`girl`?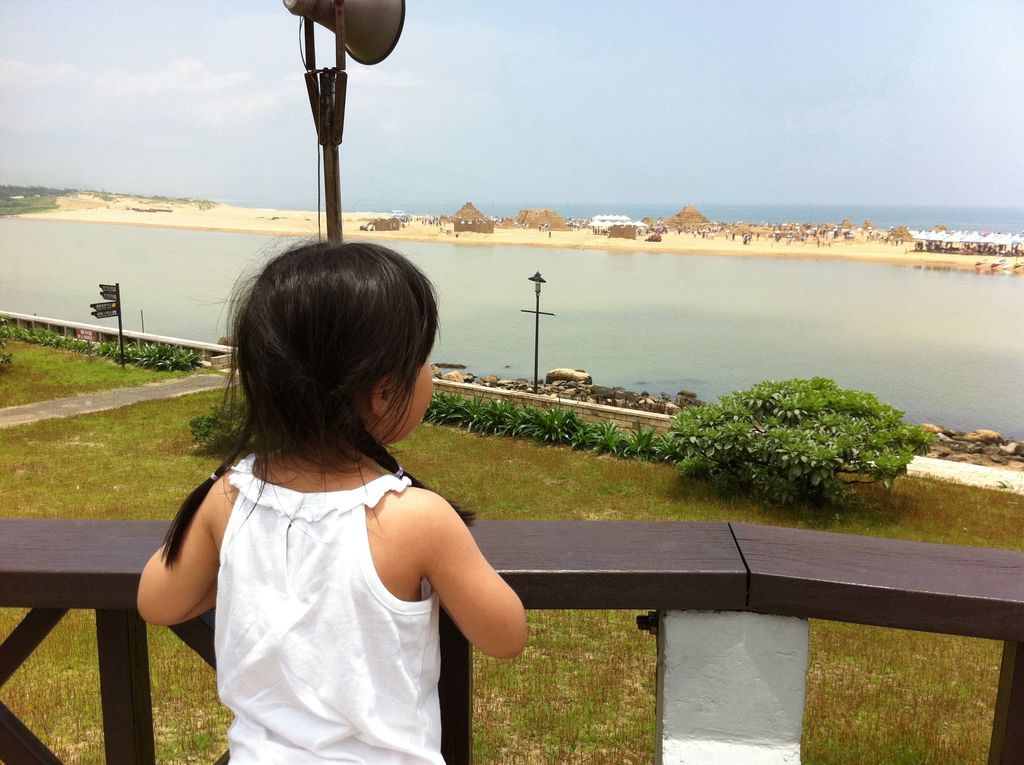
select_region(134, 230, 531, 764)
